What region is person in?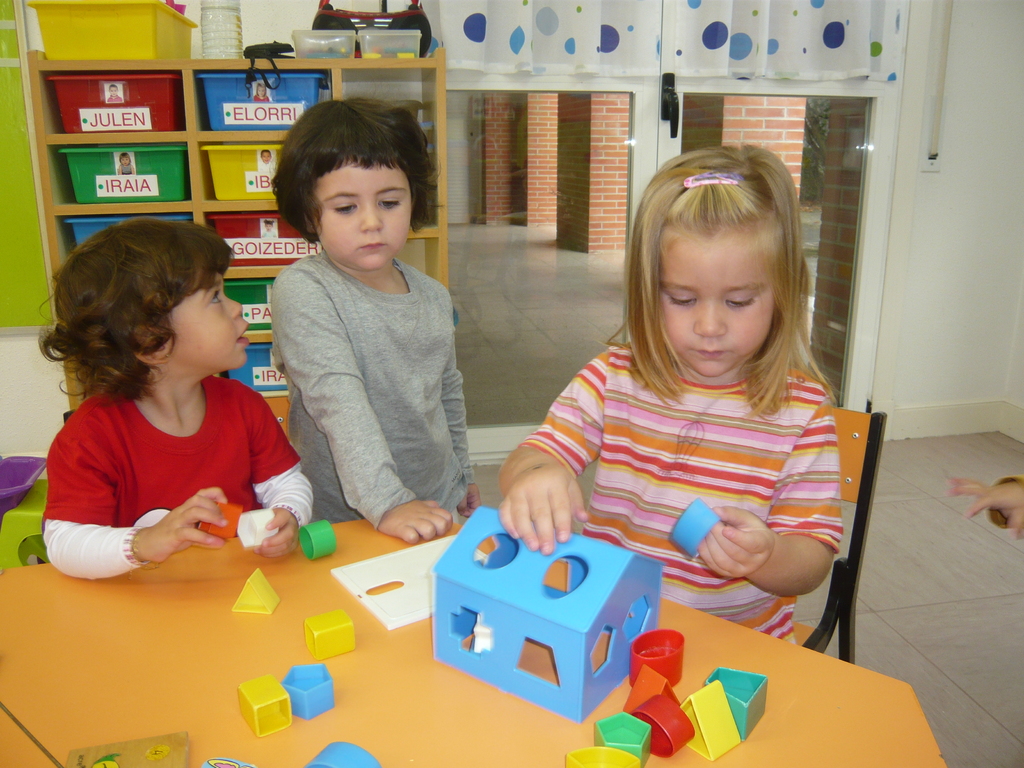
39/214/326/585.
